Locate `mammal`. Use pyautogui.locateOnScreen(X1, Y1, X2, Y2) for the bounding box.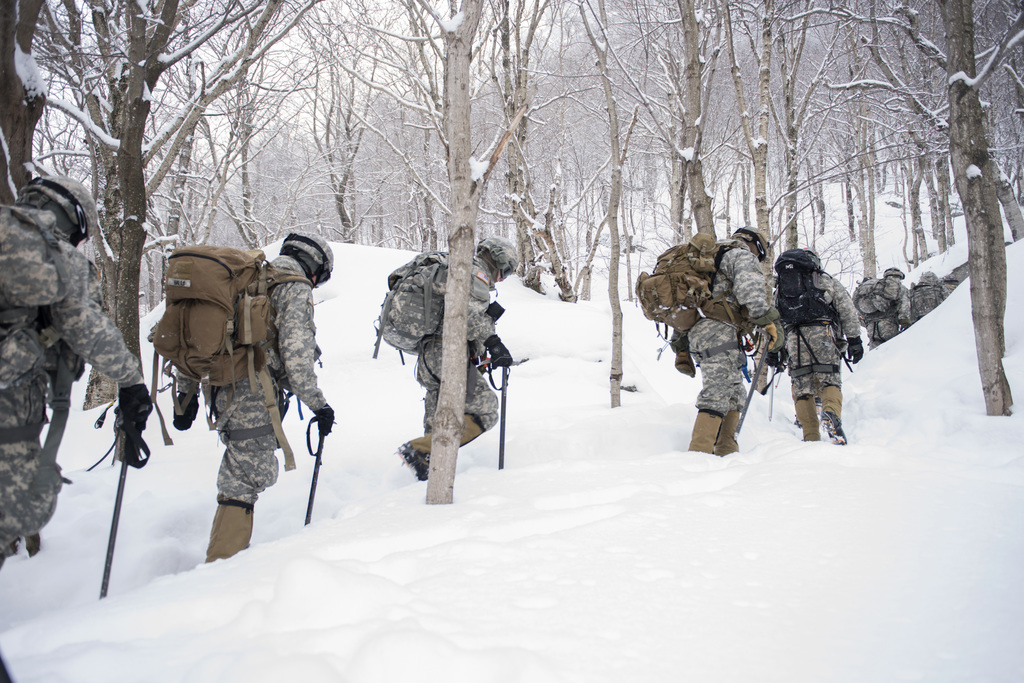
pyautogui.locateOnScreen(684, 226, 774, 456).
